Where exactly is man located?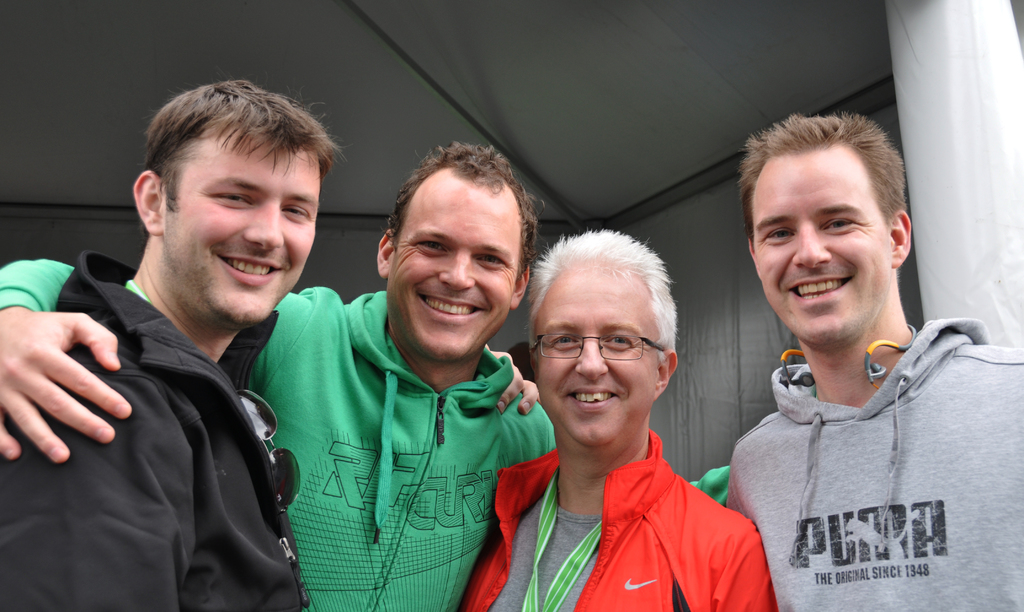
Its bounding box is BBox(459, 227, 769, 611).
